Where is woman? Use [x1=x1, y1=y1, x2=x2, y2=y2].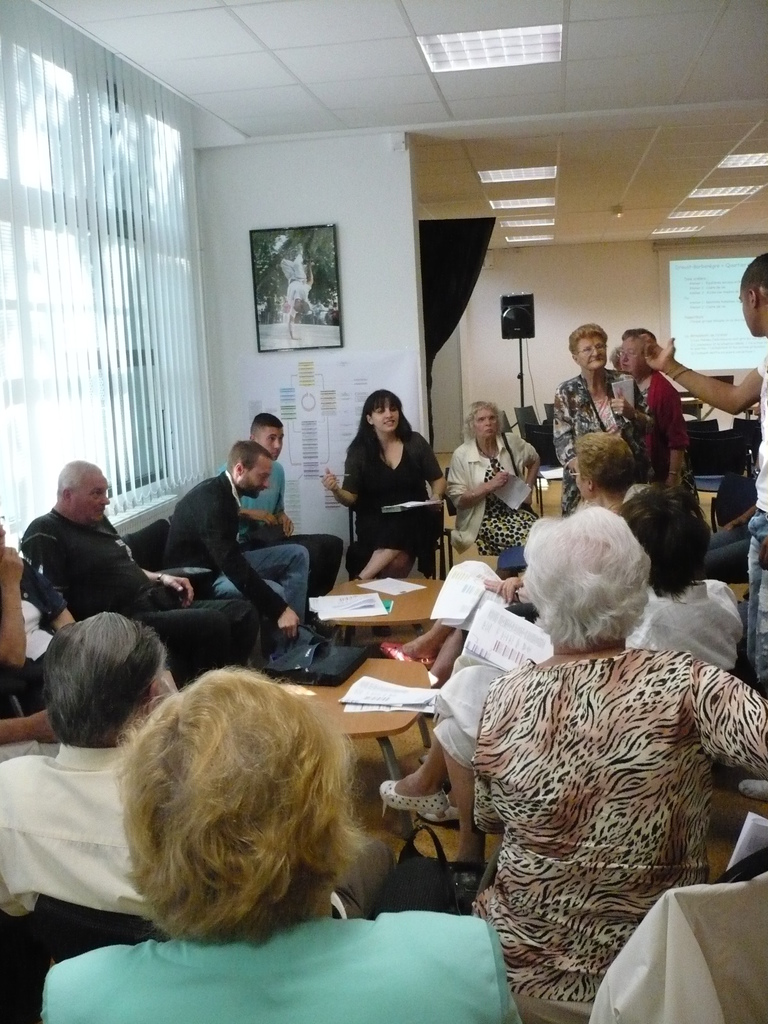
[x1=378, y1=481, x2=745, y2=881].
